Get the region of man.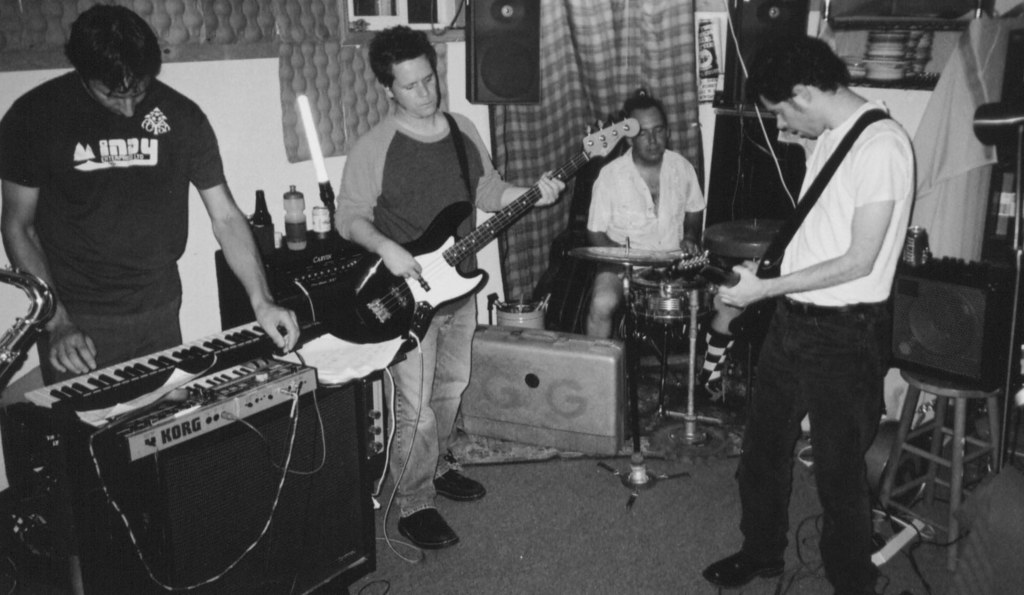
(585, 99, 709, 345).
